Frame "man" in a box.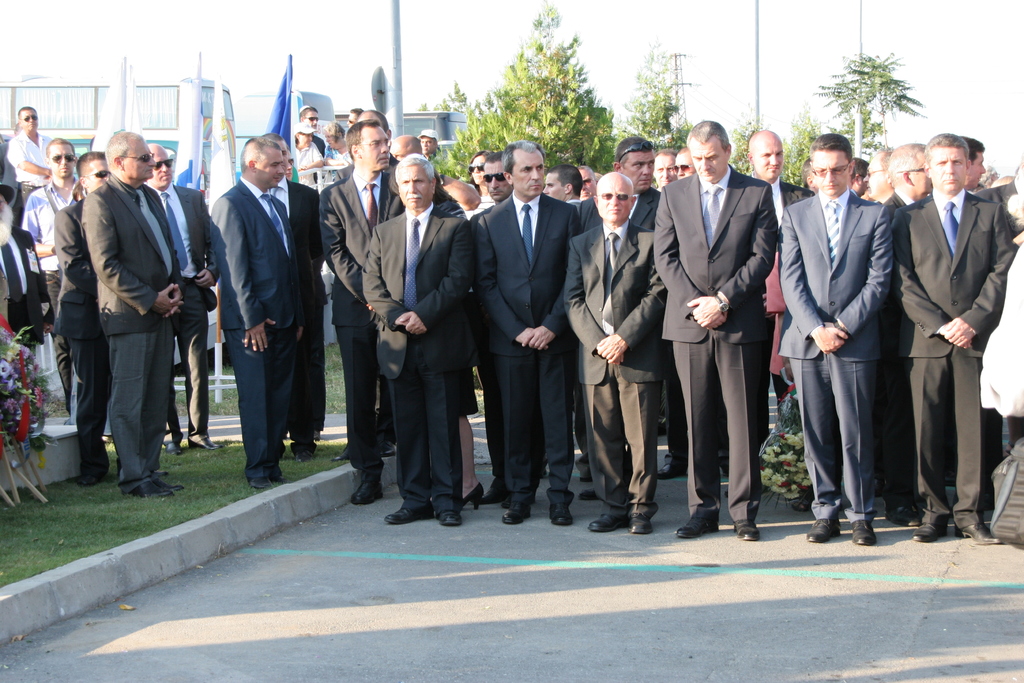
[22,139,85,329].
